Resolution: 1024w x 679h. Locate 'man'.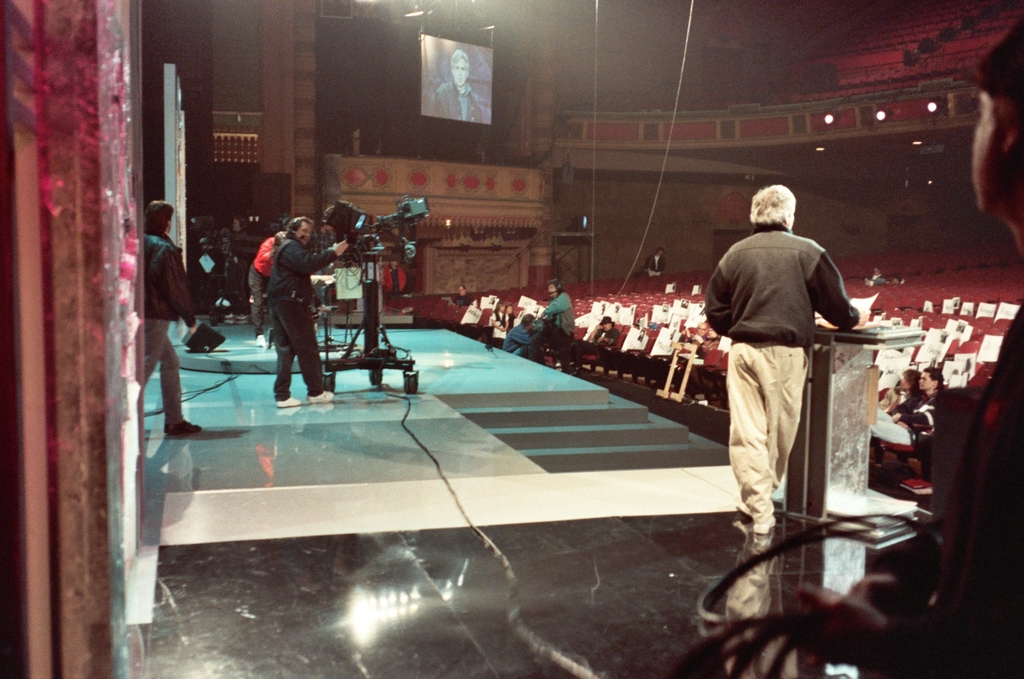
bbox=[504, 312, 539, 356].
